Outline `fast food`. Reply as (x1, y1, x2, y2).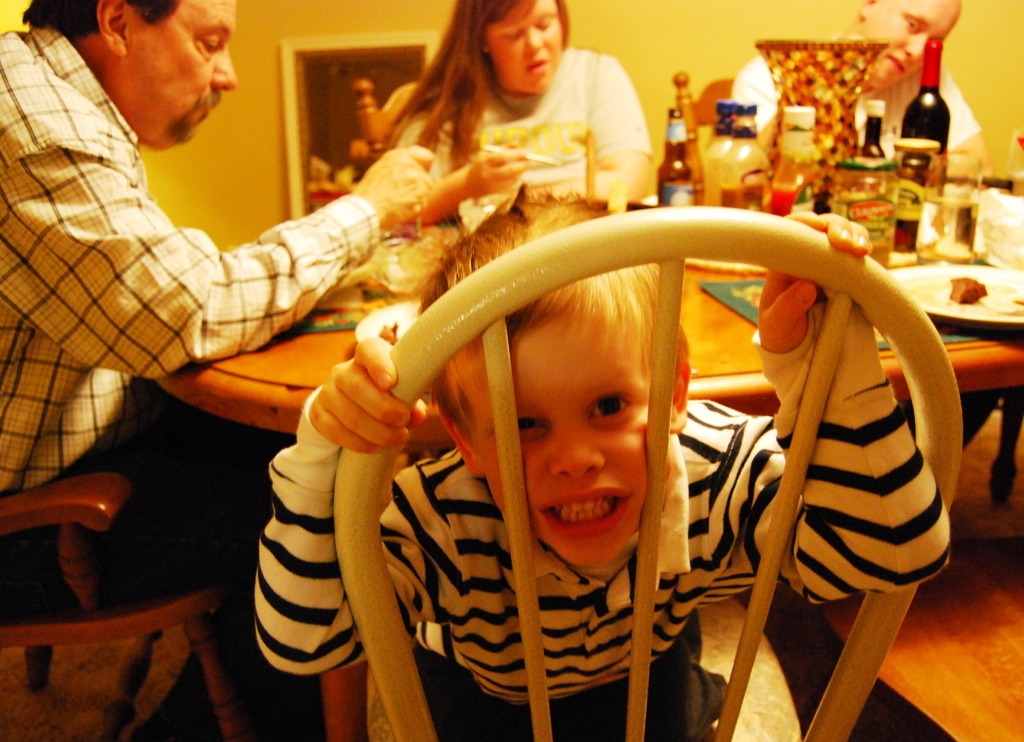
(949, 271, 991, 303).
